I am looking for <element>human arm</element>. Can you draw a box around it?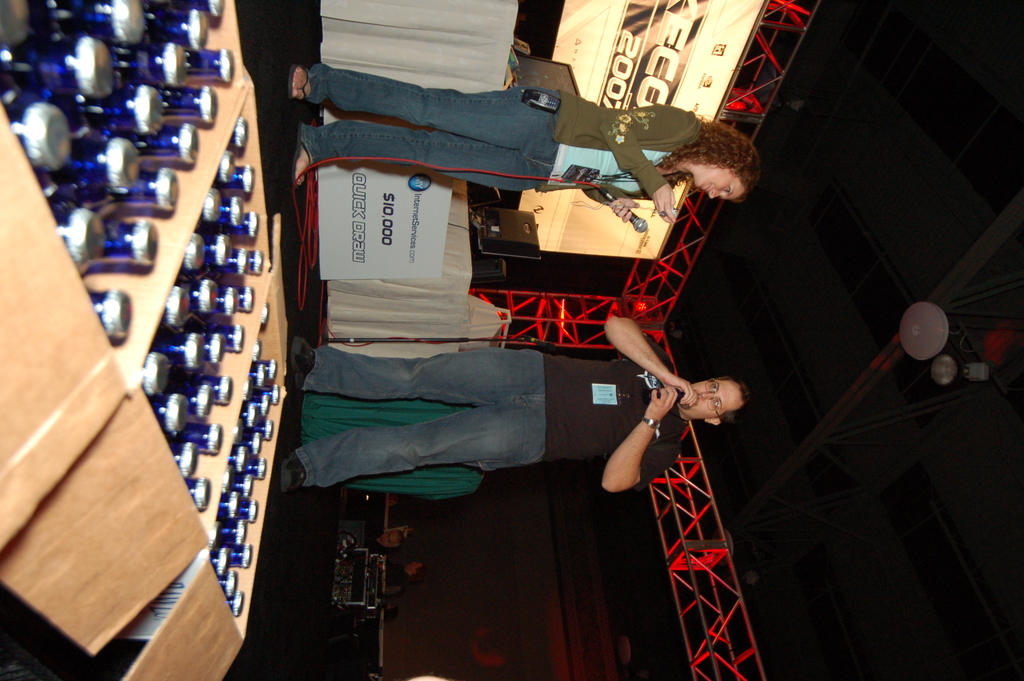
Sure, the bounding box is box(579, 183, 643, 225).
